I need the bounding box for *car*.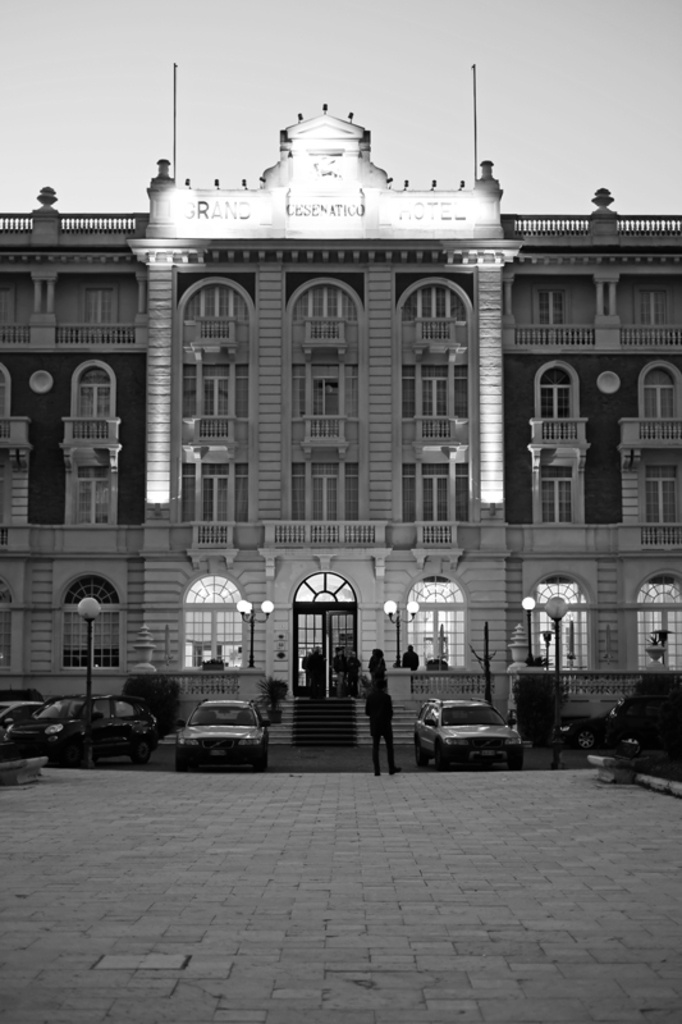
Here it is: <region>0, 687, 154, 764</region>.
